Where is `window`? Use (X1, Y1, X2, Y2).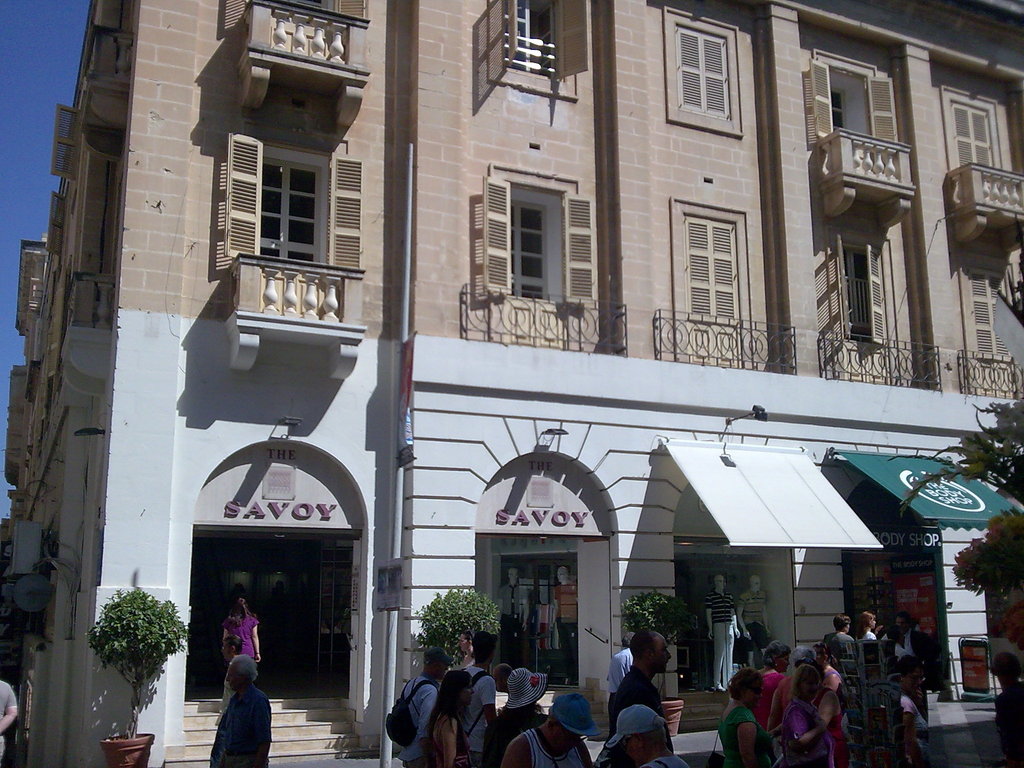
(825, 241, 896, 349).
